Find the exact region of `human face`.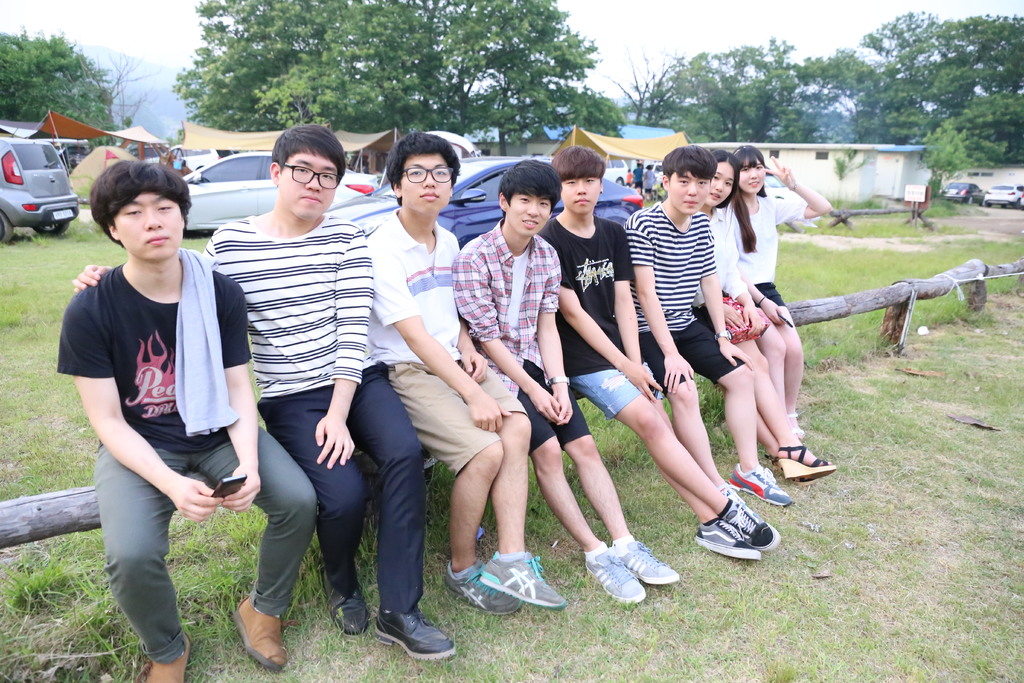
Exact region: BBox(559, 173, 606, 215).
